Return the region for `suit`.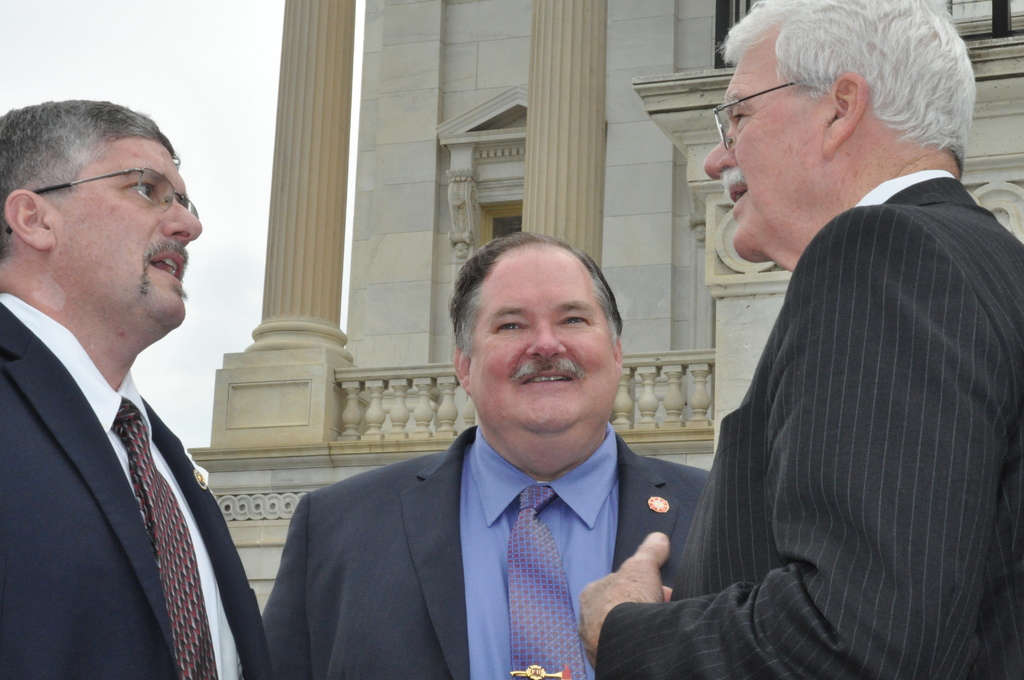
box=[598, 172, 1023, 679].
